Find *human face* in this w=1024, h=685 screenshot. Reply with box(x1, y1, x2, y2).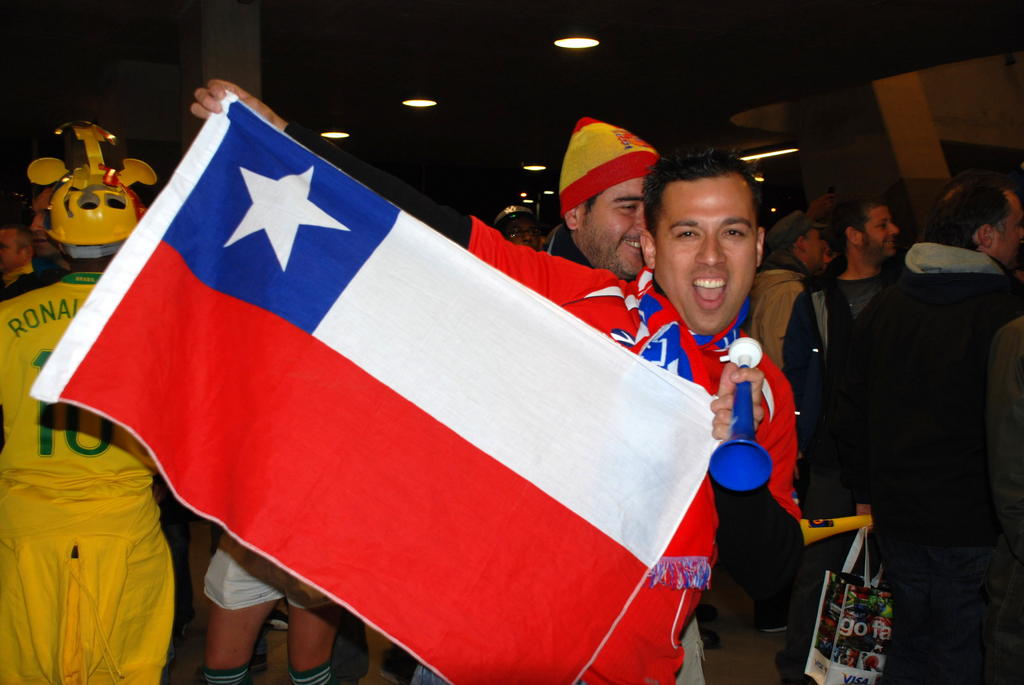
box(656, 173, 758, 334).
